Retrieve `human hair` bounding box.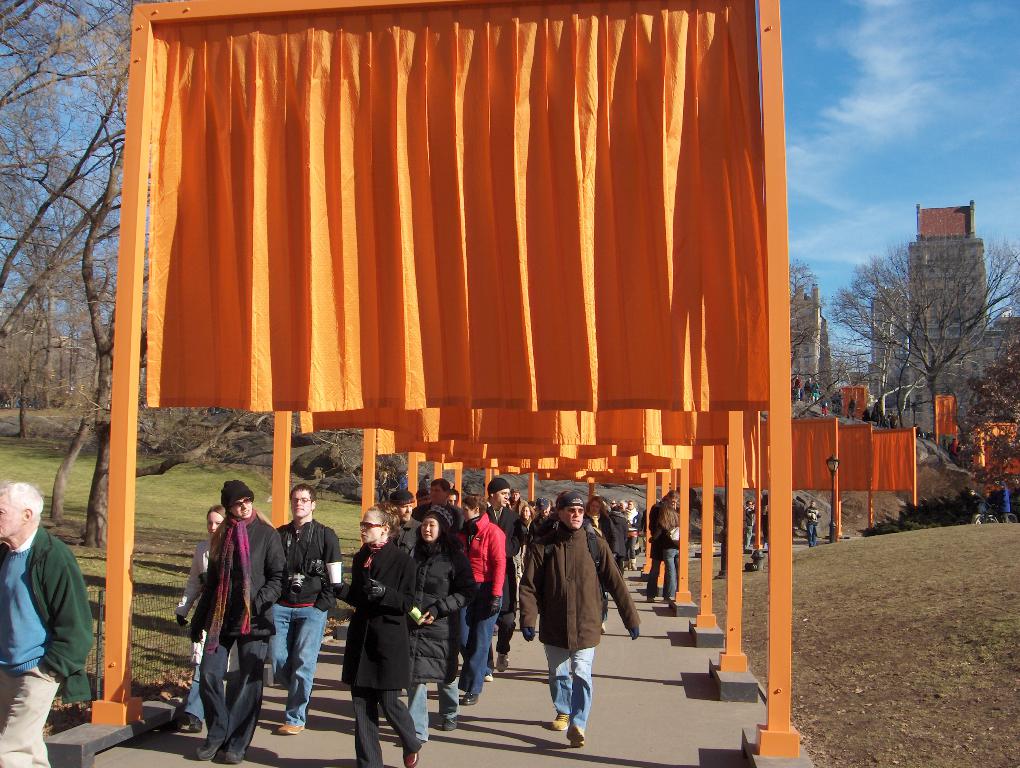
Bounding box: locate(629, 499, 637, 506).
